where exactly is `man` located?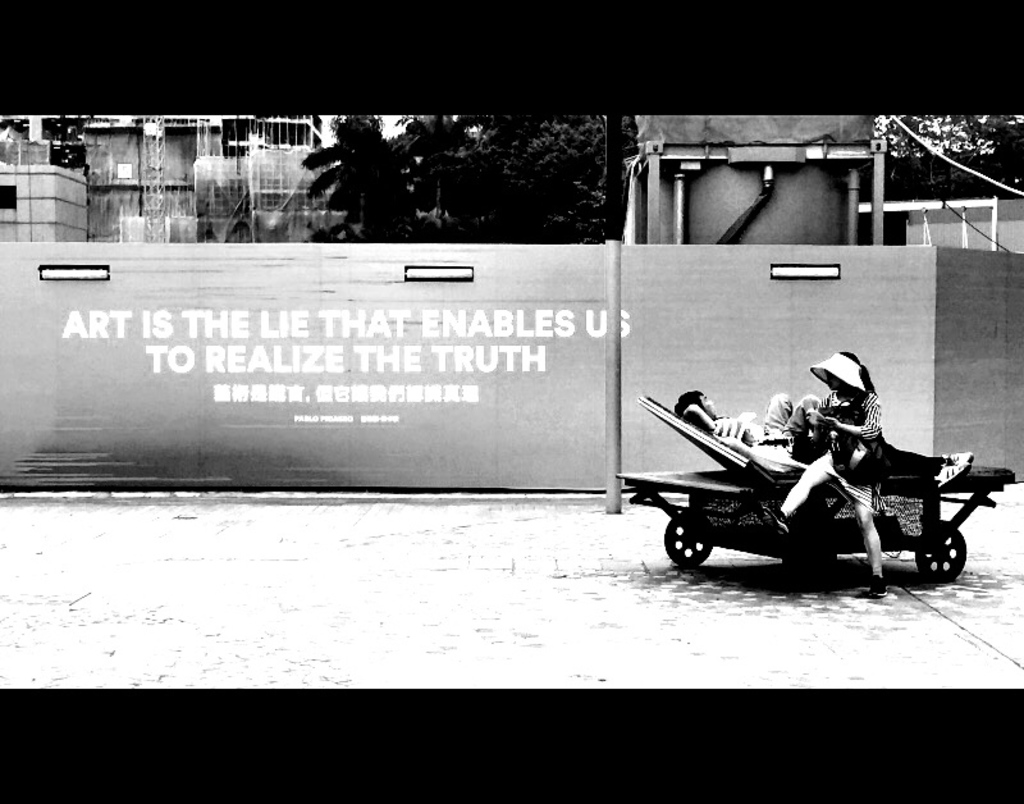
Its bounding box is (678, 392, 973, 488).
